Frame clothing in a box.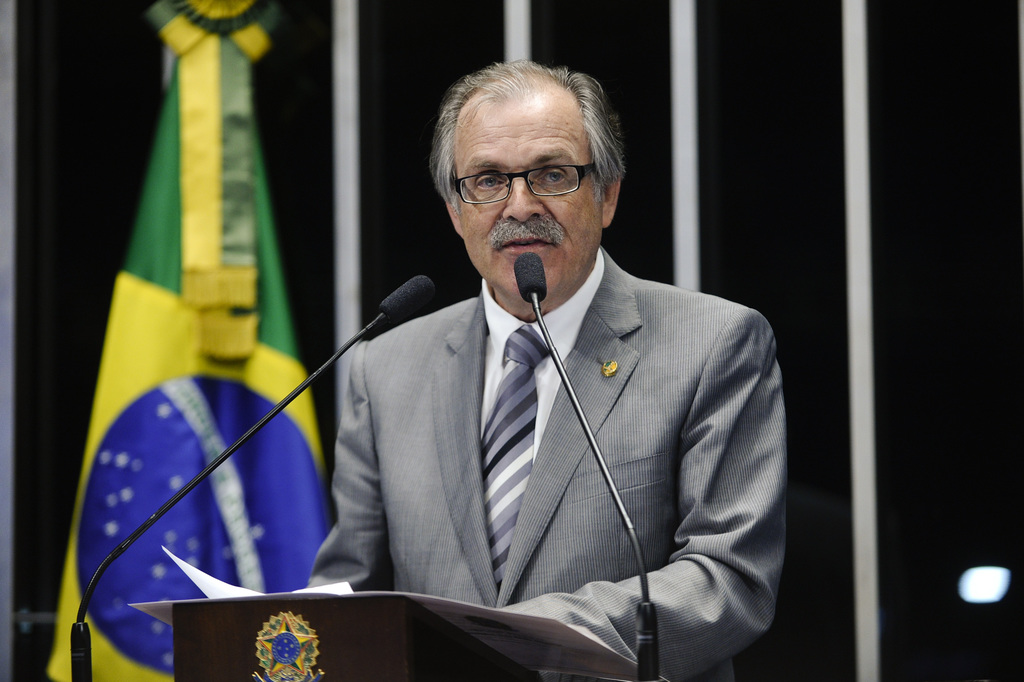
(303,280,797,681).
